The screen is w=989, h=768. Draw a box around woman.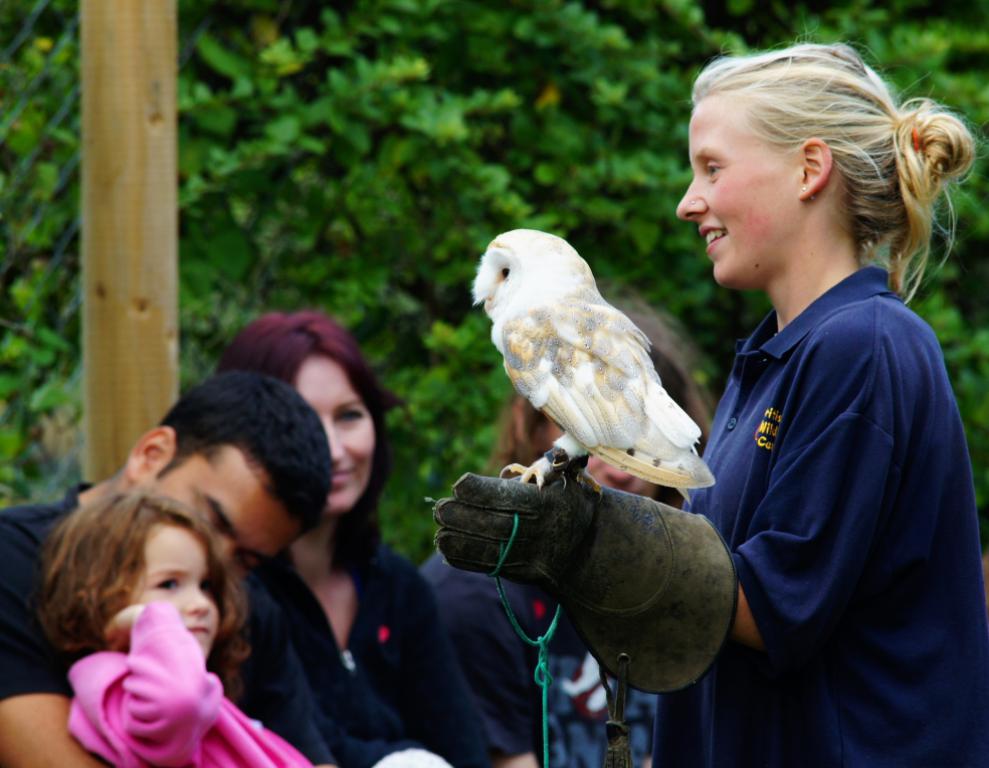
box=[207, 310, 498, 767].
